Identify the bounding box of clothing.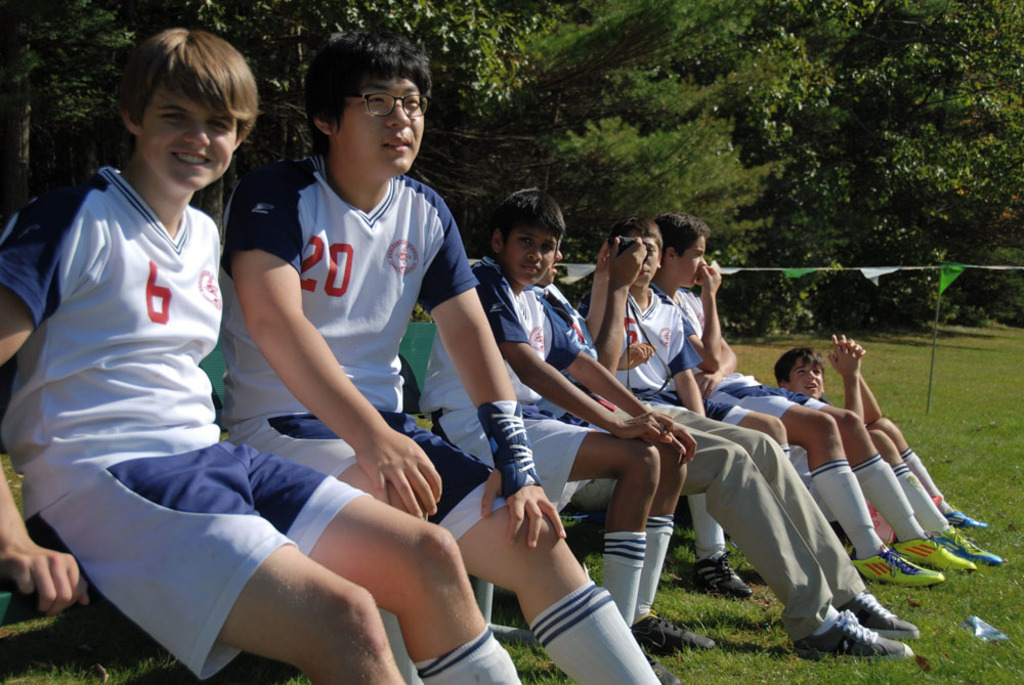
l=207, t=126, r=466, b=581.
